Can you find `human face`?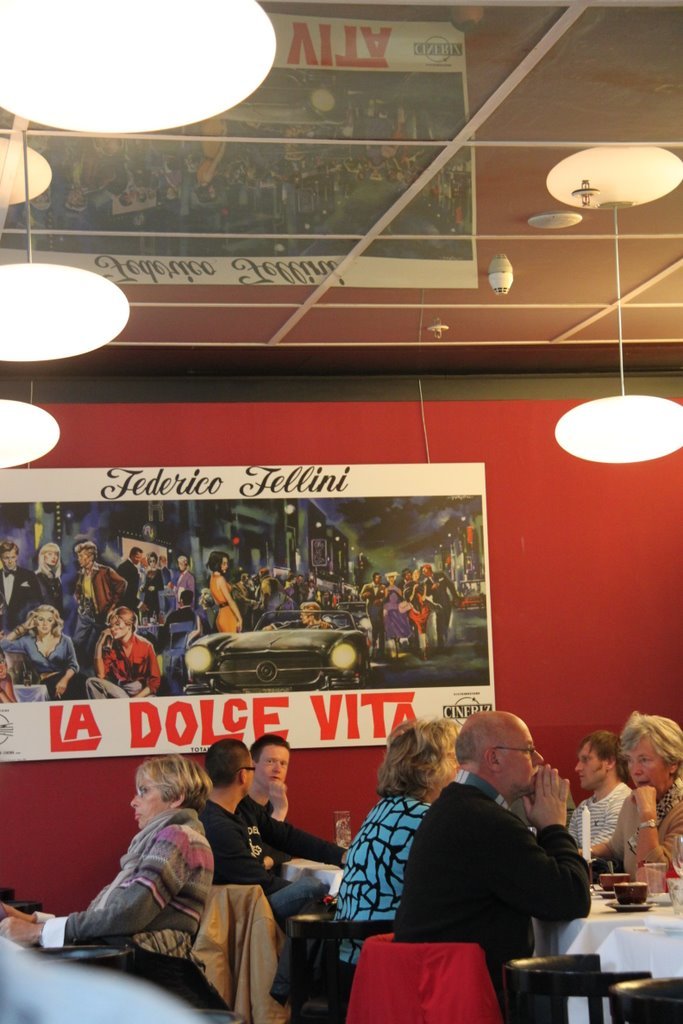
Yes, bounding box: [254, 737, 290, 786].
